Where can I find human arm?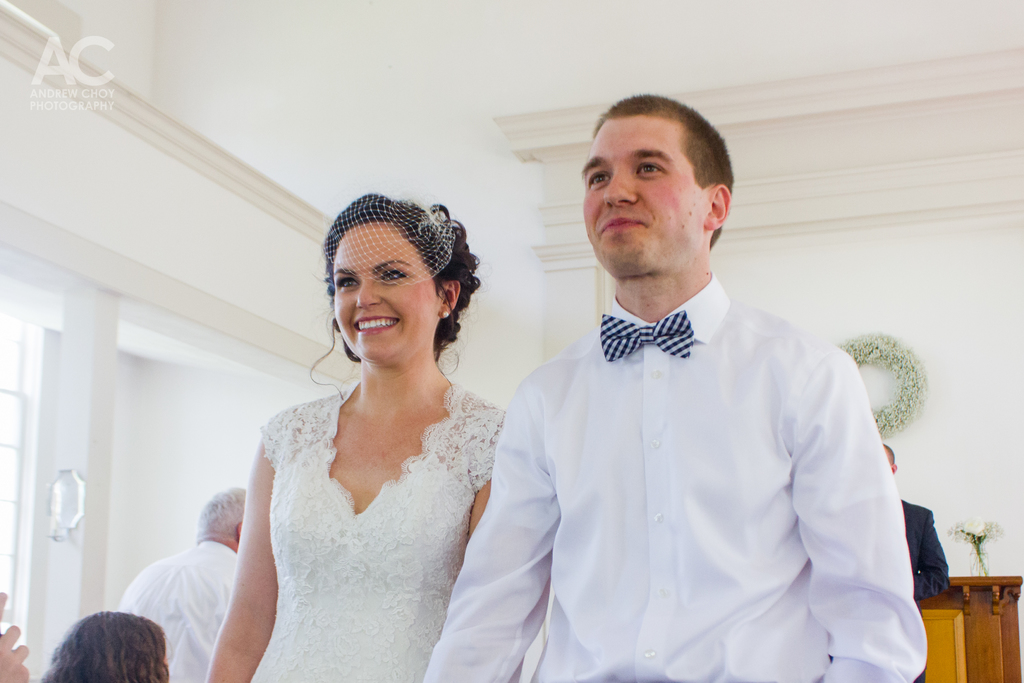
You can find it at detection(182, 424, 282, 682).
